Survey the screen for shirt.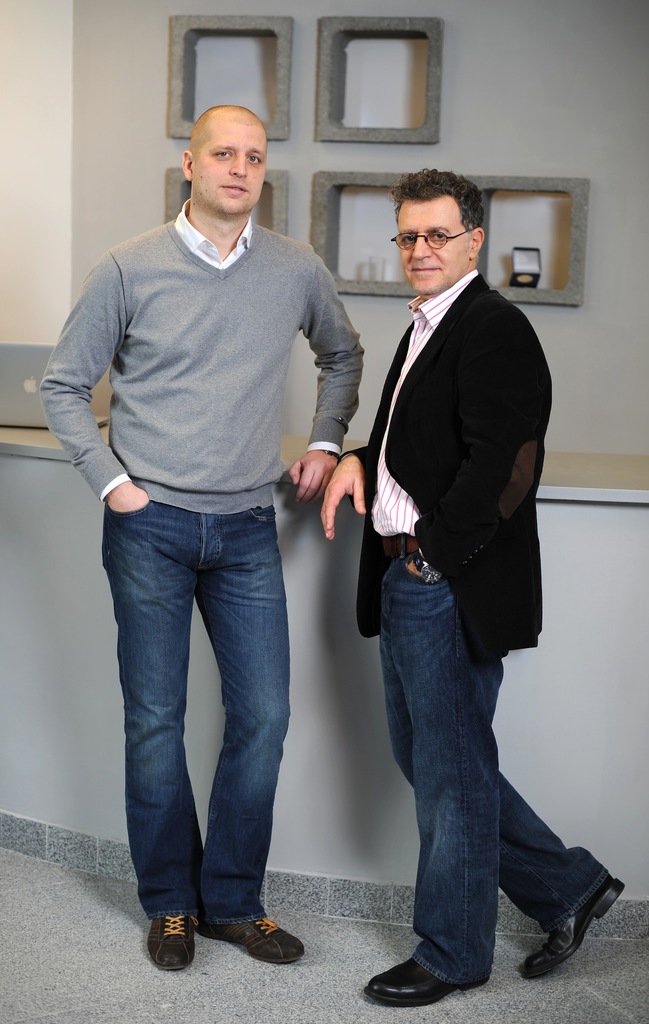
Survey found: {"left": 367, "top": 266, "right": 479, "bottom": 541}.
